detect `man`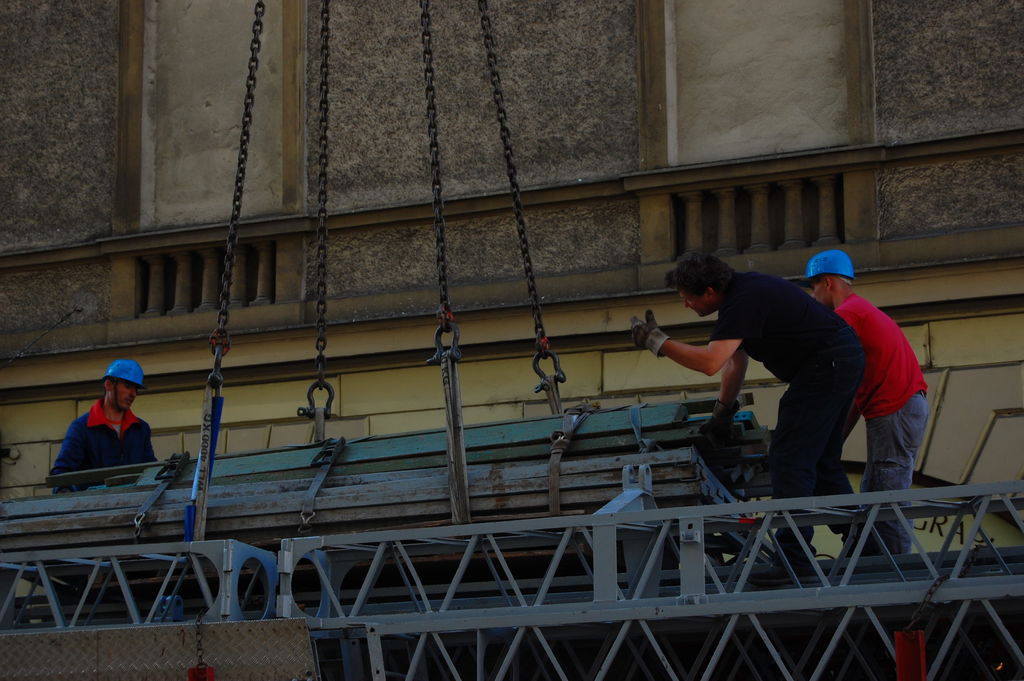
l=627, t=230, r=891, b=525
